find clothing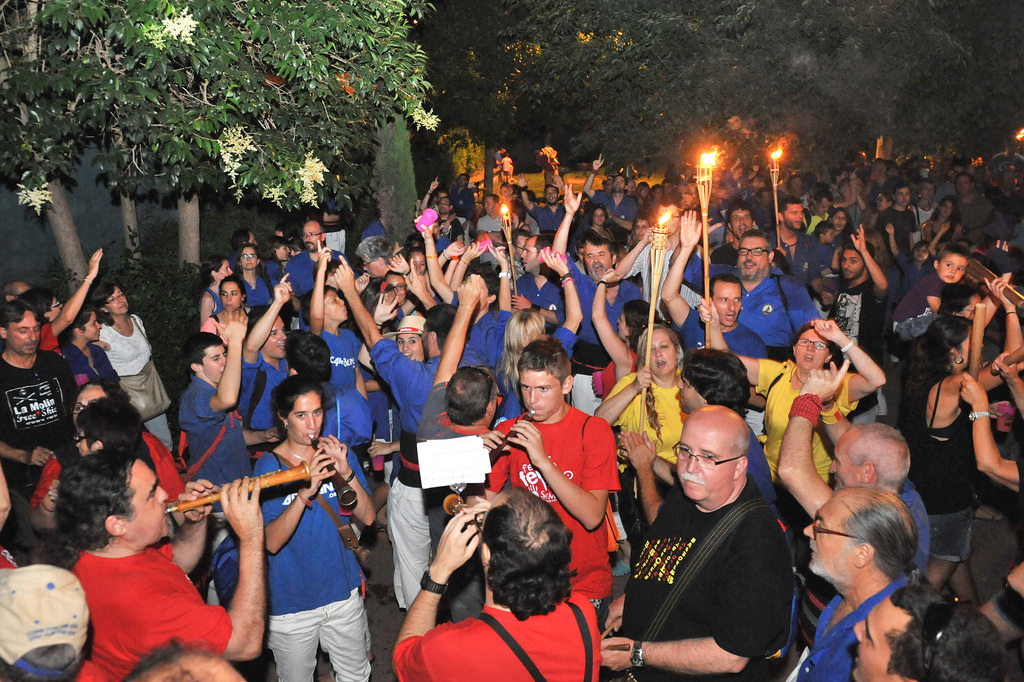
region(379, 473, 422, 614)
